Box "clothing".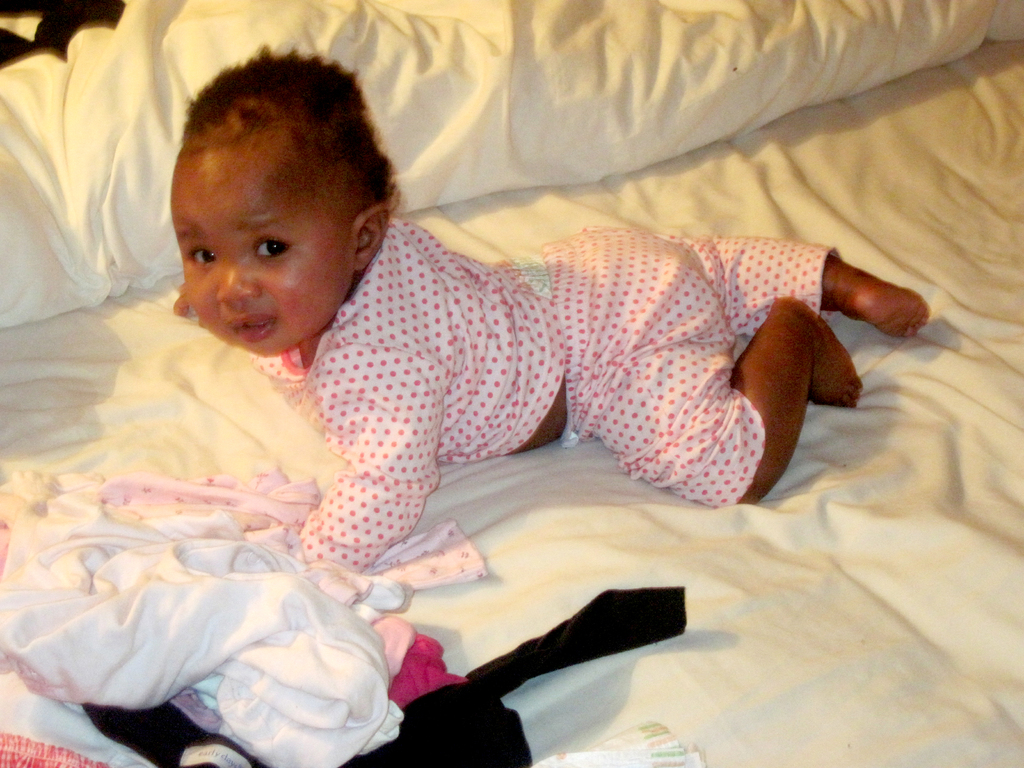
bbox=[244, 204, 916, 573].
